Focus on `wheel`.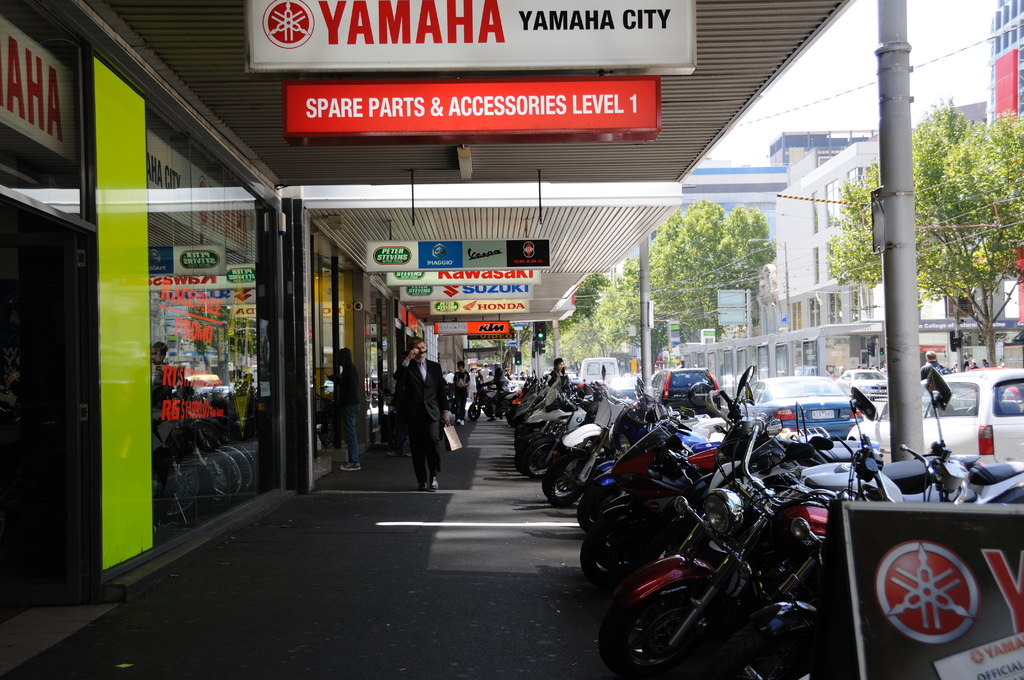
Focused at {"x1": 522, "y1": 439, "x2": 547, "y2": 478}.
